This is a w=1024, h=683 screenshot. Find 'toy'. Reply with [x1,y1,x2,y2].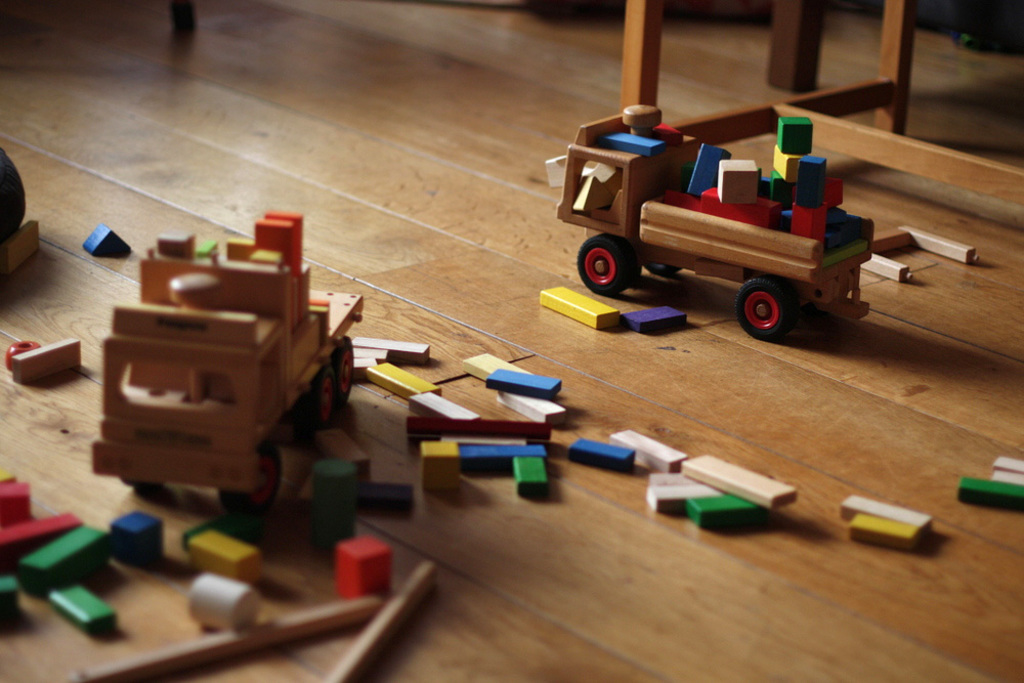
[31,523,105,589].
